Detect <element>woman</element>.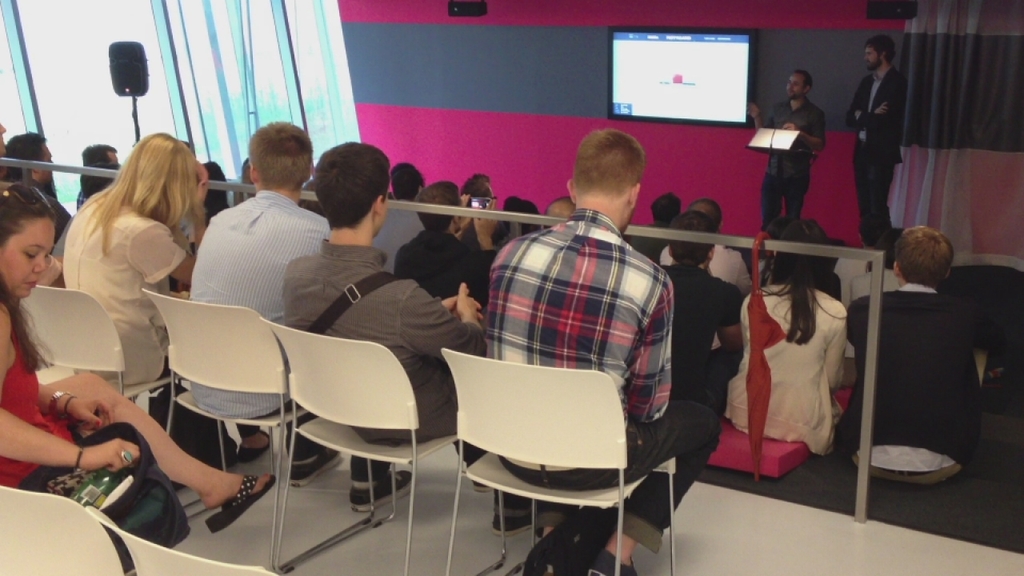
Detected at (722,219,868,459).
